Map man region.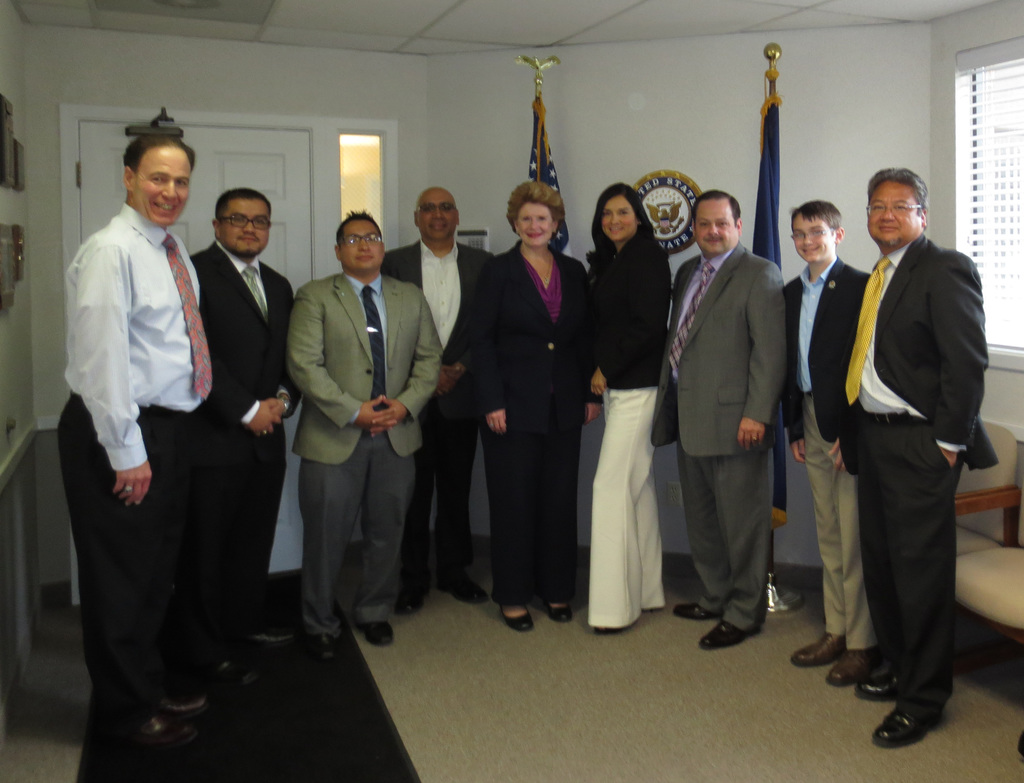
Mapped to region(46, 129, 264, 725).
